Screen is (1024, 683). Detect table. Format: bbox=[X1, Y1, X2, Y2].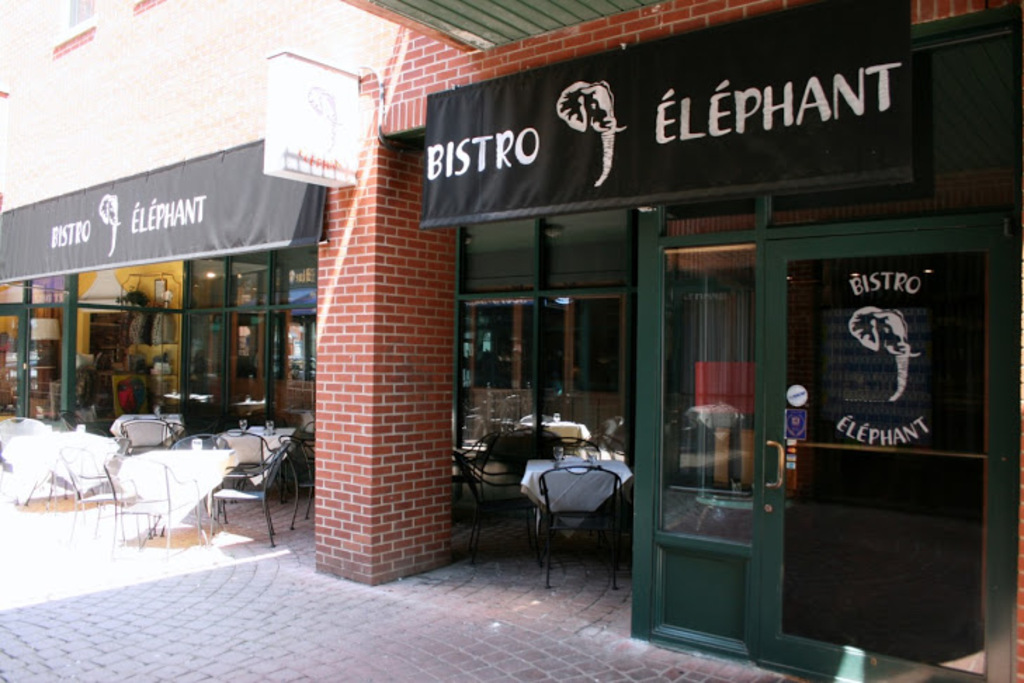
bbox=[523, 455, 638, 564].
